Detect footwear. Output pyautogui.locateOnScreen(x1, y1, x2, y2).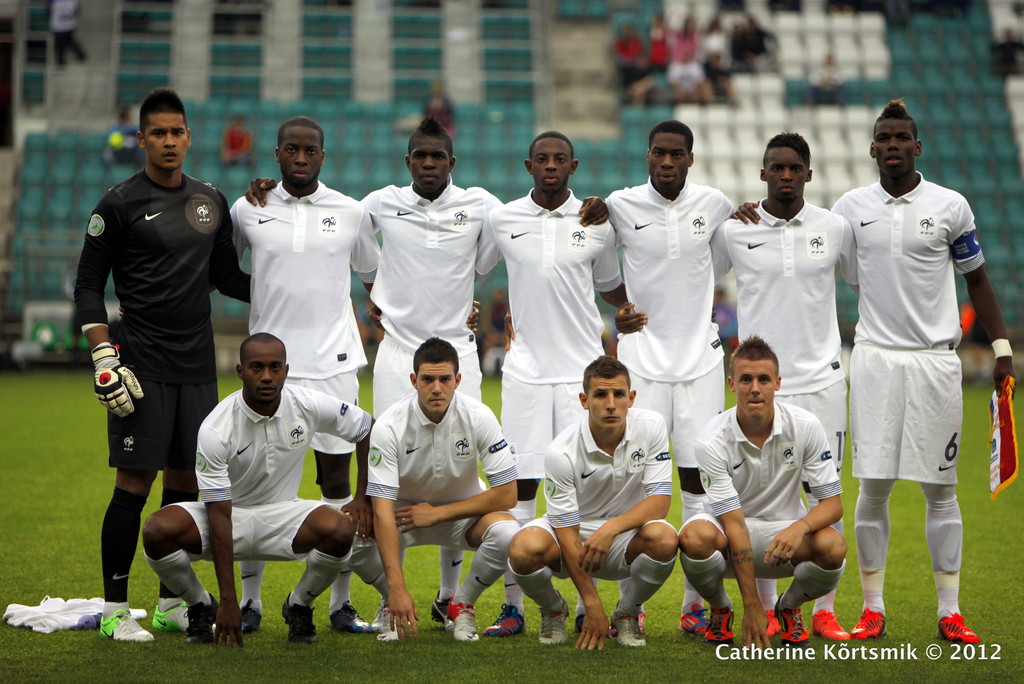
pyautogui.locateOnScreen(536, 596, 566, 642).
